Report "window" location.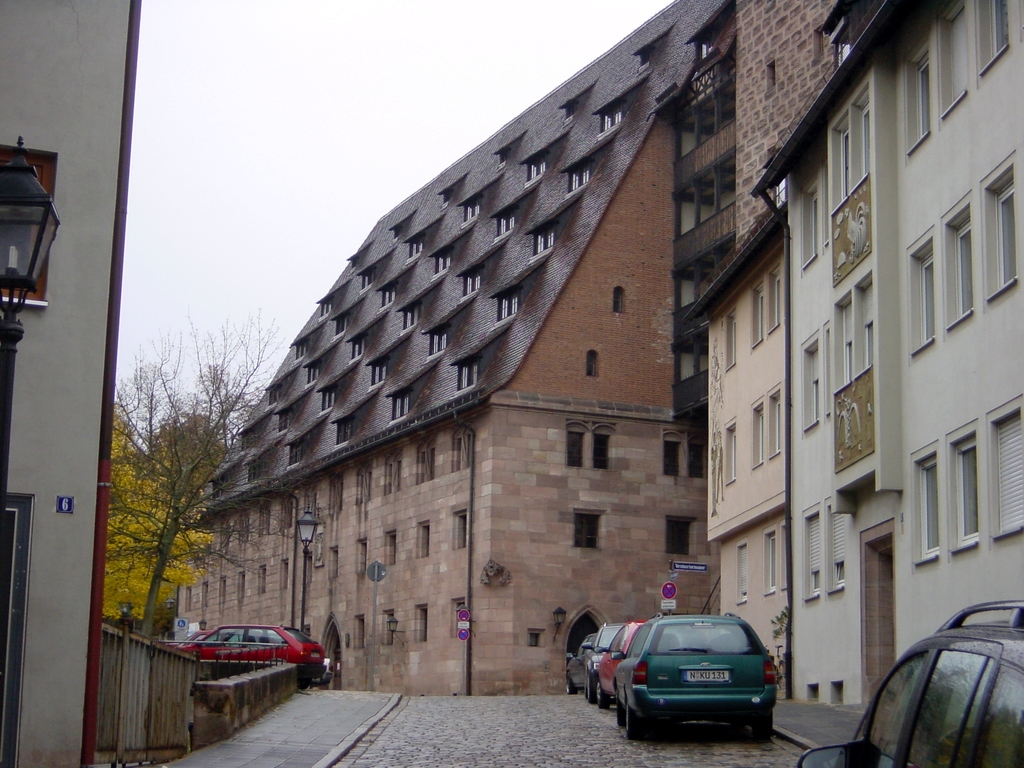
Report: {"x1": 975, "y1": 0, "x2": 1012, "y2": 76}.
